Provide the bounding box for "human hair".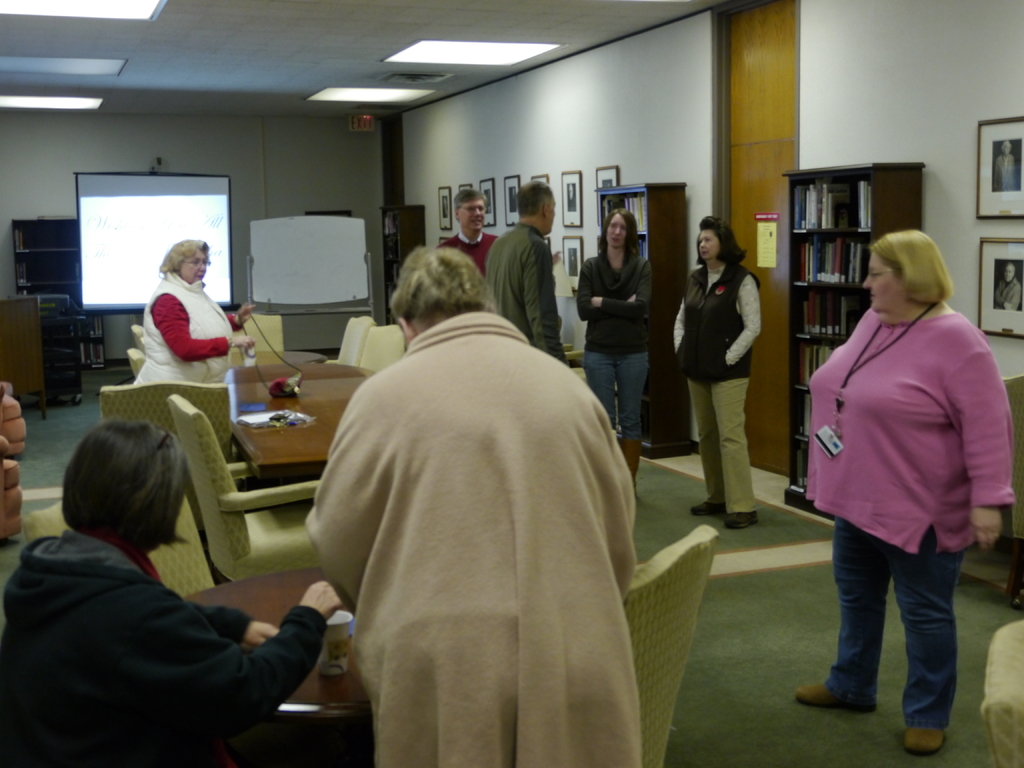
BBox(452, 188, 486, 217).
